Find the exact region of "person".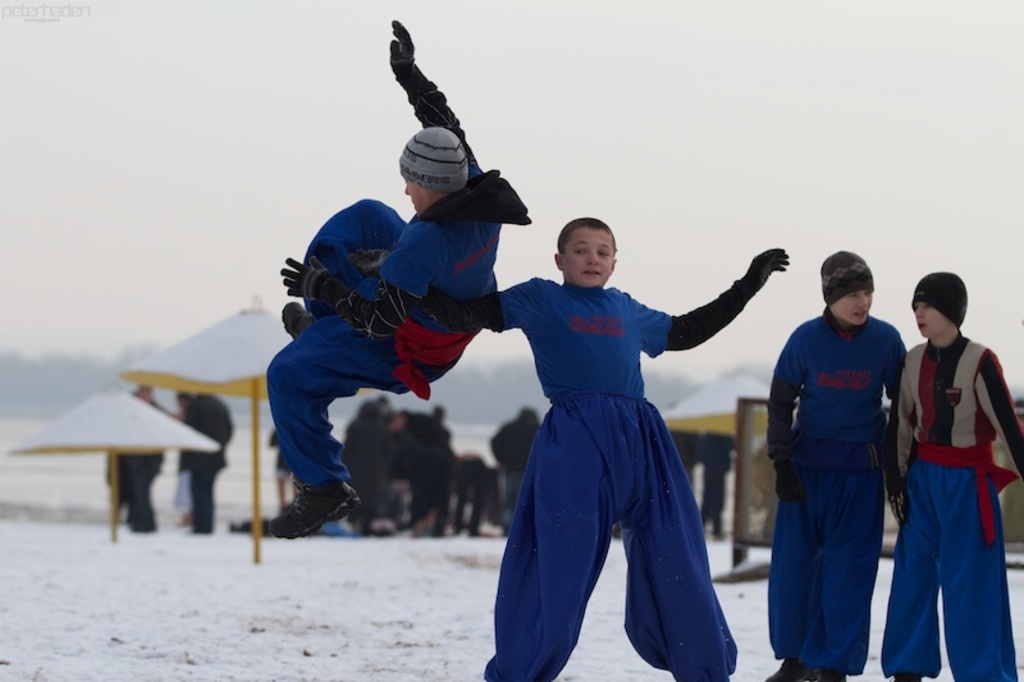
Exact region: [left=174, top=389, right=230, bottom=530].
